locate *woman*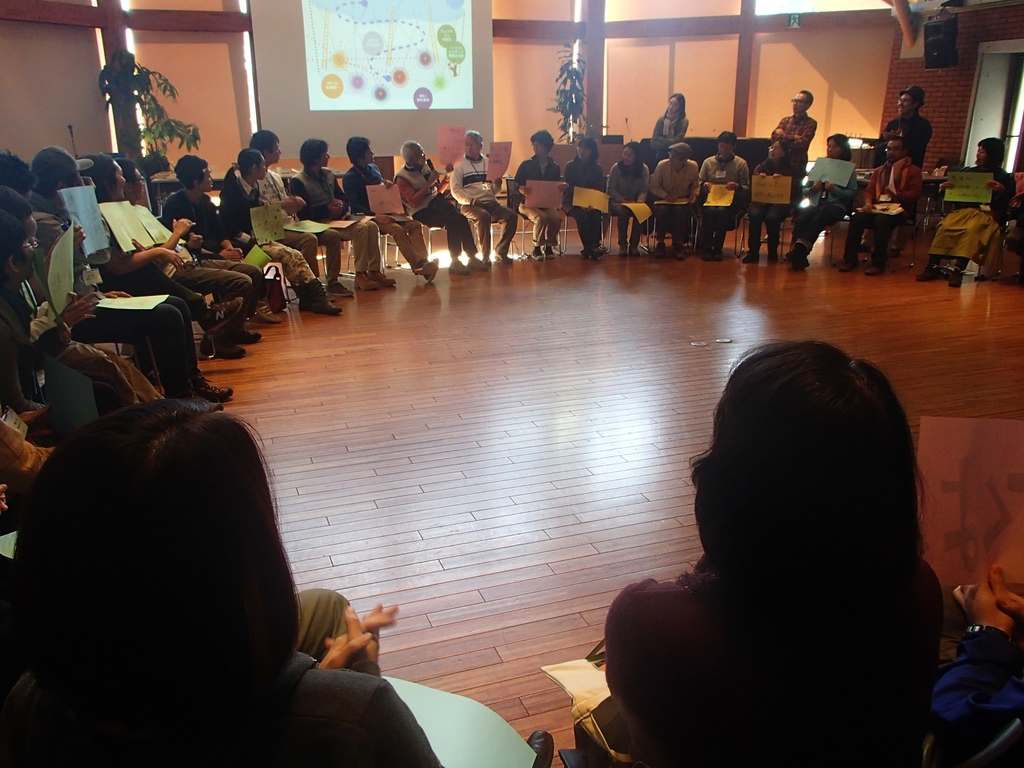
left=783, top=133, right=860, bottom=269
